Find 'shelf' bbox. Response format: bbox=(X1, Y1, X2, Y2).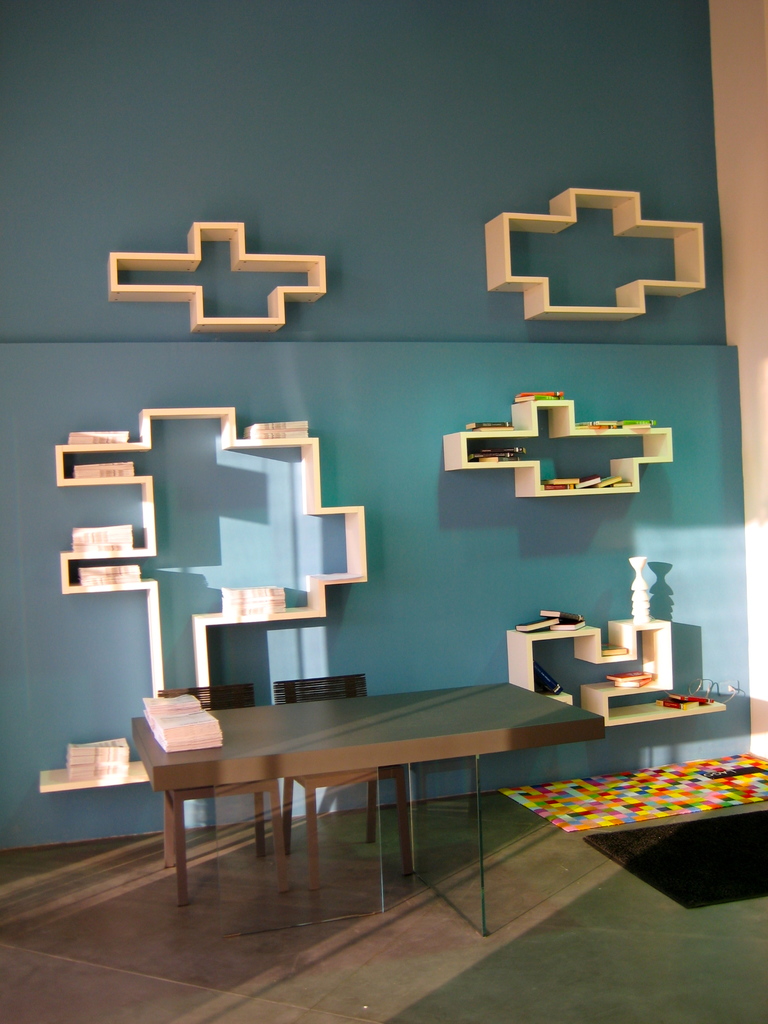
bbox=(98, 218, 331, 337).
